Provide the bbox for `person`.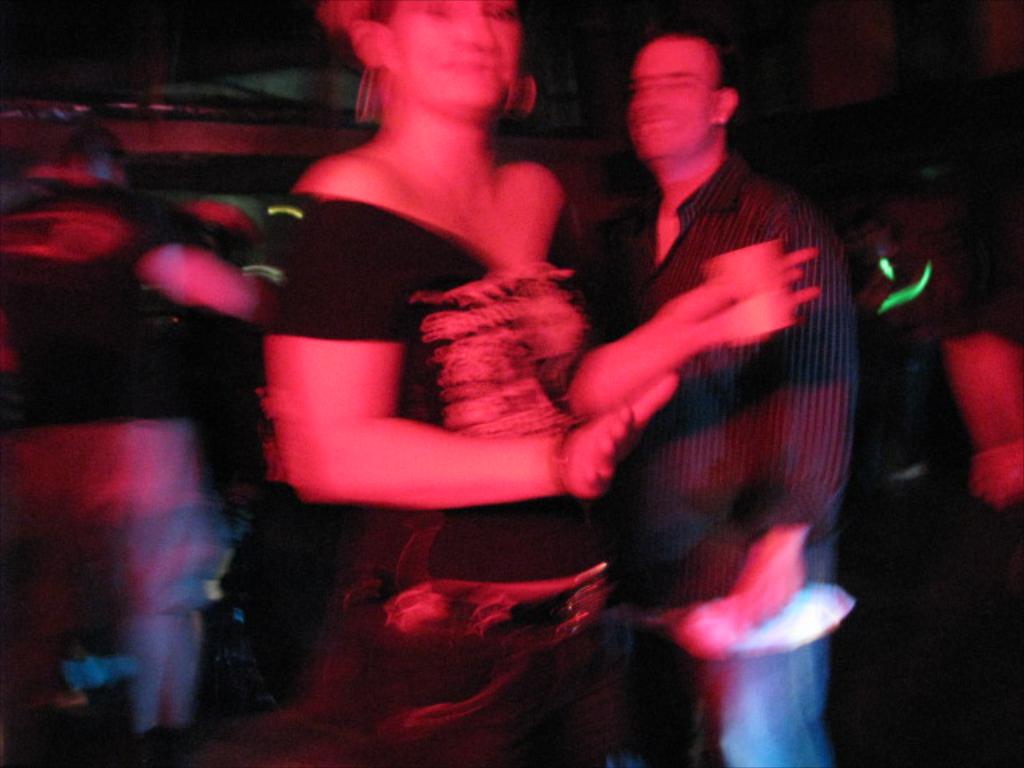
detection(557, 43, 853, 662).
